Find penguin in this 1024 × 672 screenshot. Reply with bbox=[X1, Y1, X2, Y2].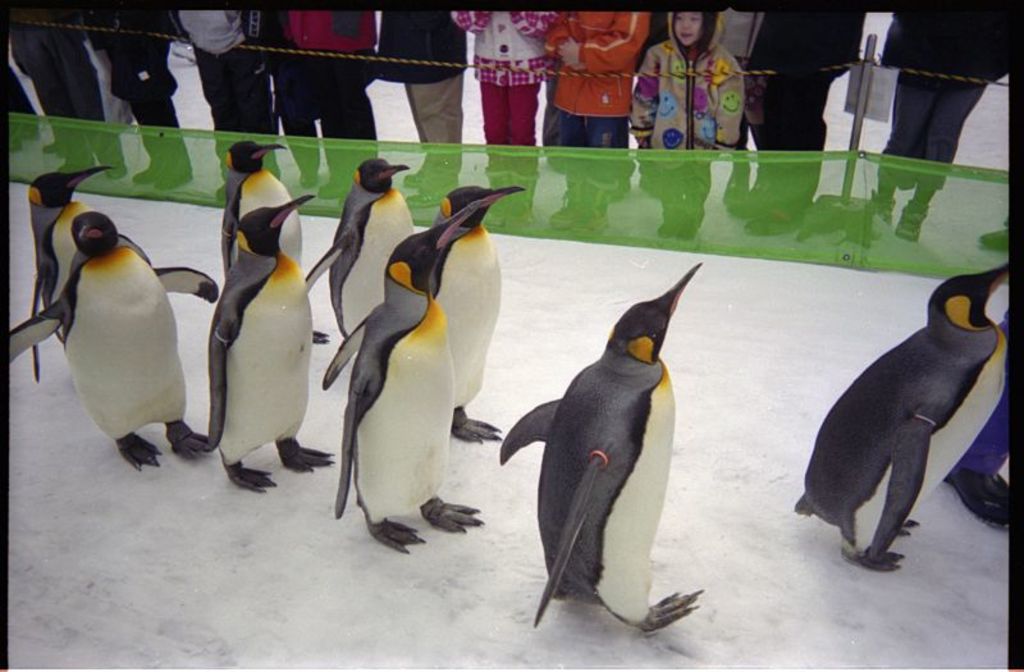
bbox=[202, 191, 337, 494].
